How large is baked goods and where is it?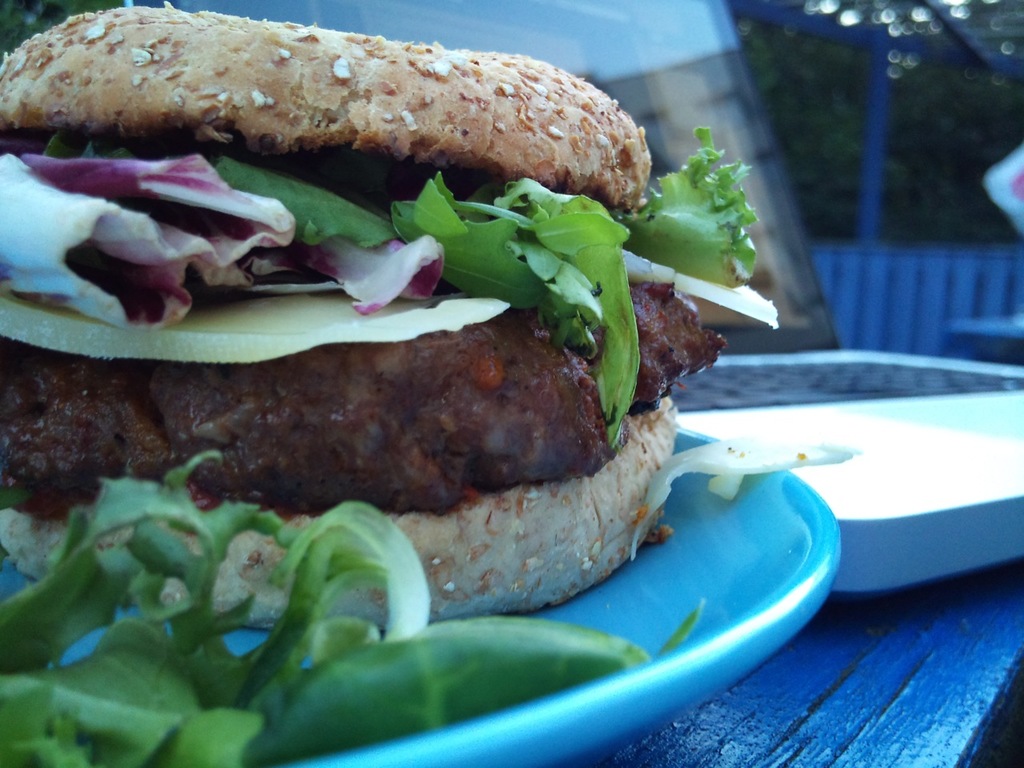
Bounding box: l=0, t=0, r=782, b=640.
